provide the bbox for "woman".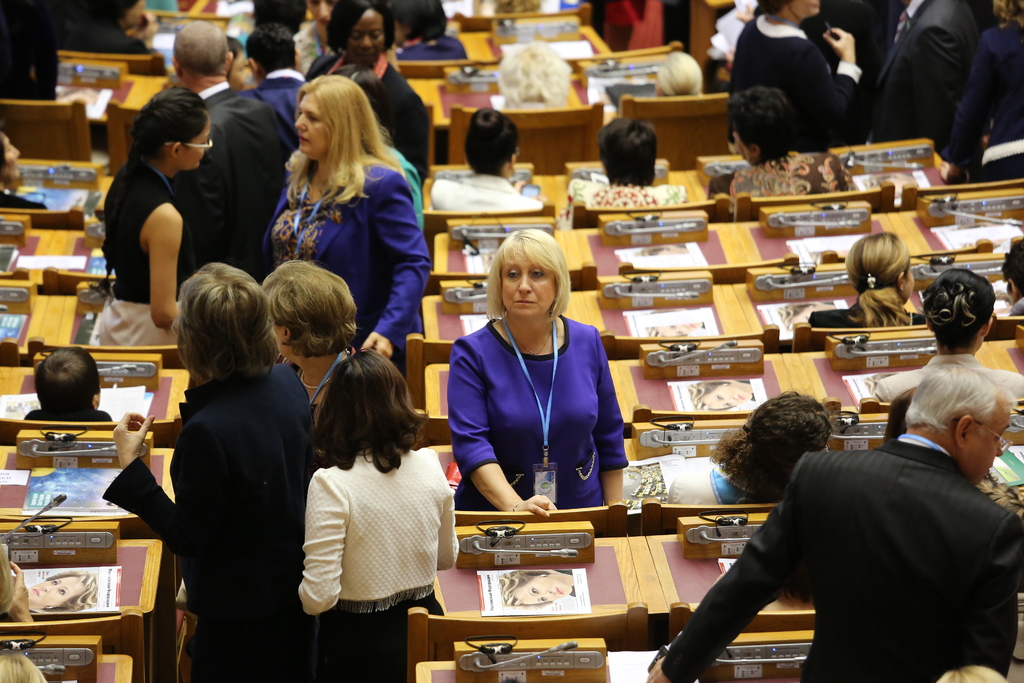
<box>446,226,630,509</box>.
